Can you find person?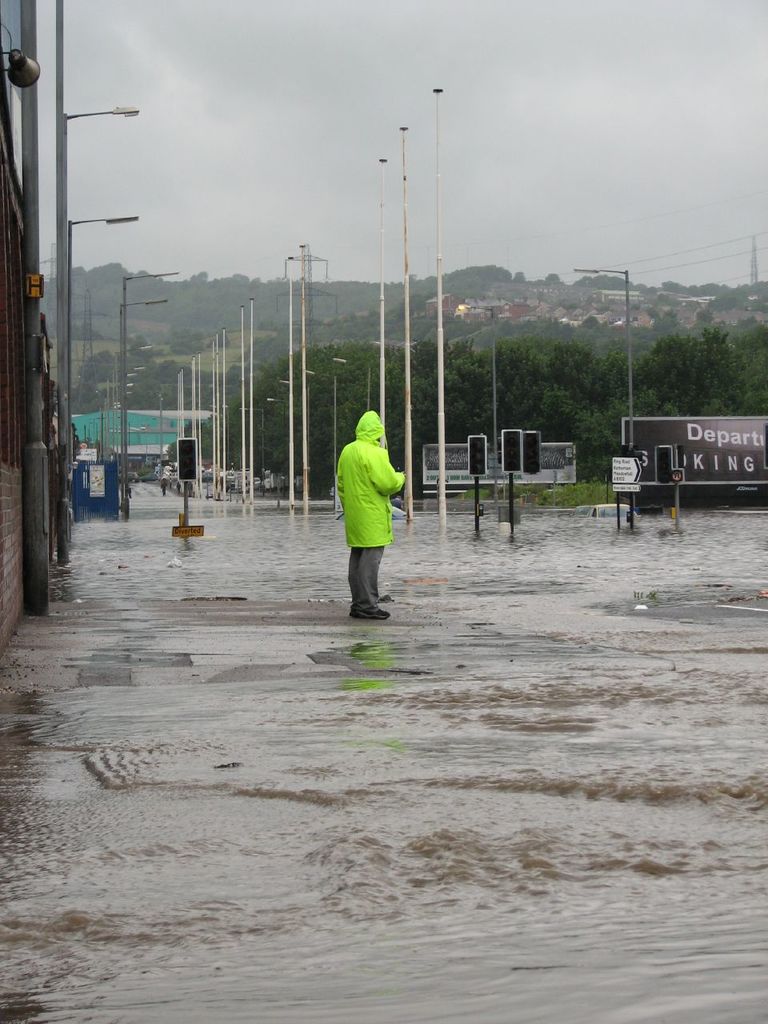
Yes, bounding box: (335, 408, 401, 610).
